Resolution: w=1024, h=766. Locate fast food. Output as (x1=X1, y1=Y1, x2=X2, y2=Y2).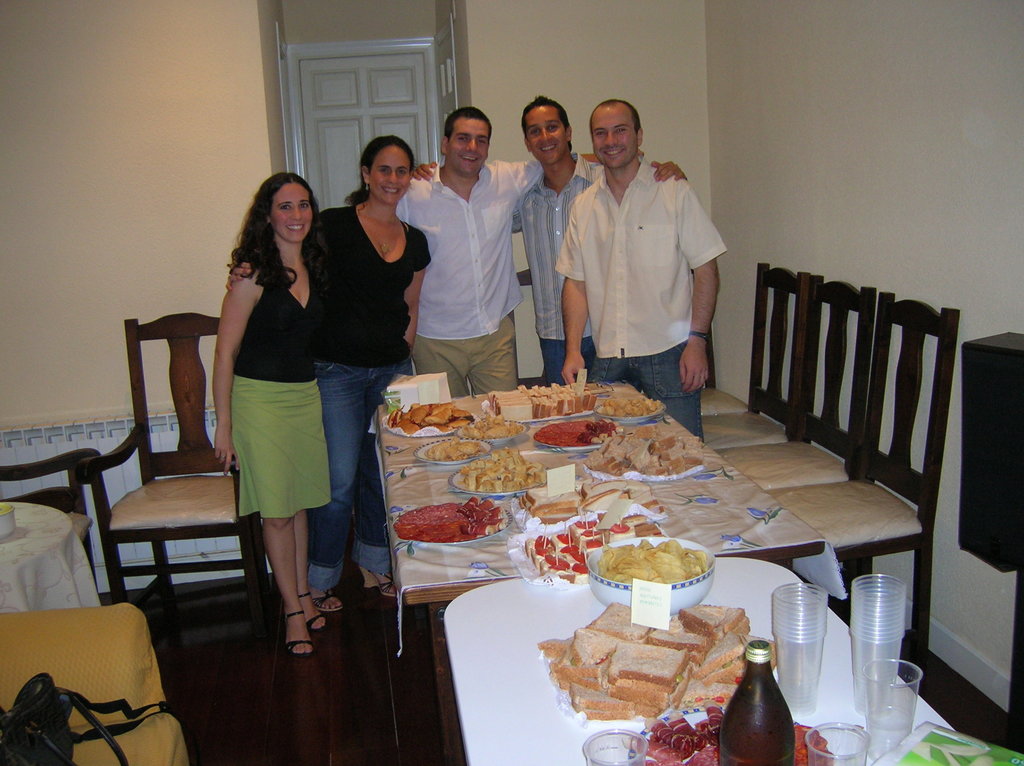
(x1=587, y1=532, x2=720, y2=601).
